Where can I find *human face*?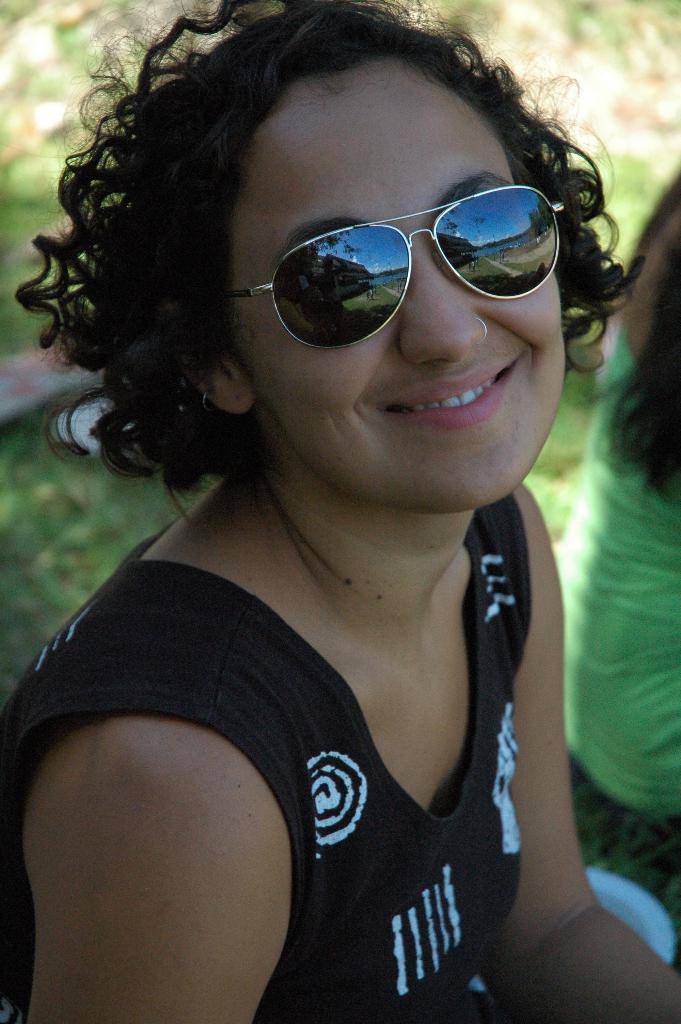
You can find it at BBox(226, 55, 571, 511).
